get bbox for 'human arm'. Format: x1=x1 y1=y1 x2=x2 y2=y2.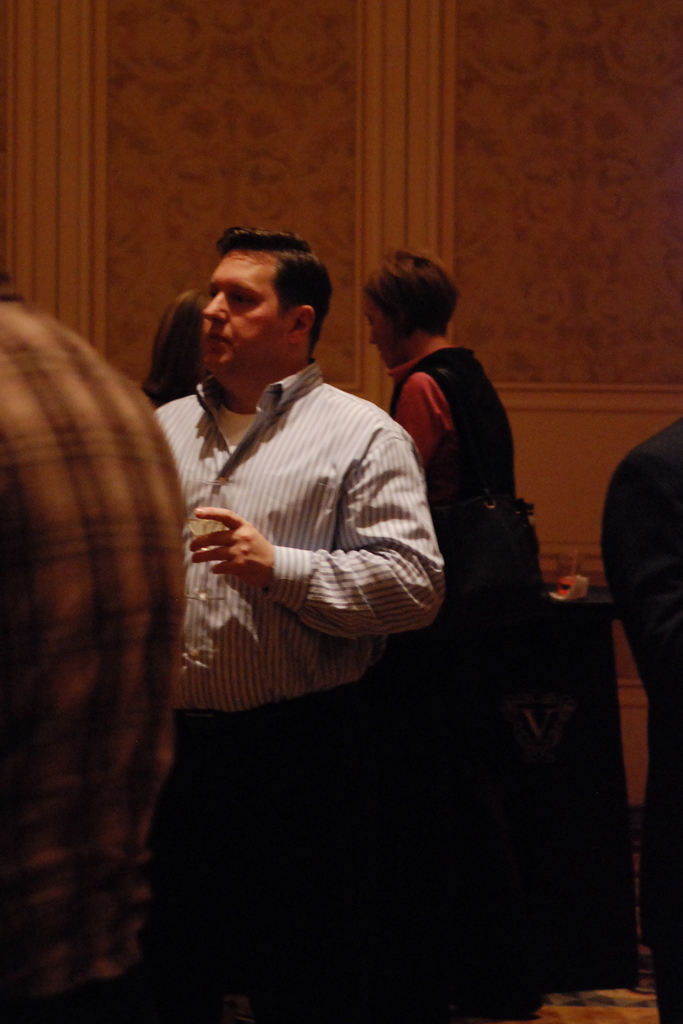
x1=183 y1=429 x2=450 y2=649.
